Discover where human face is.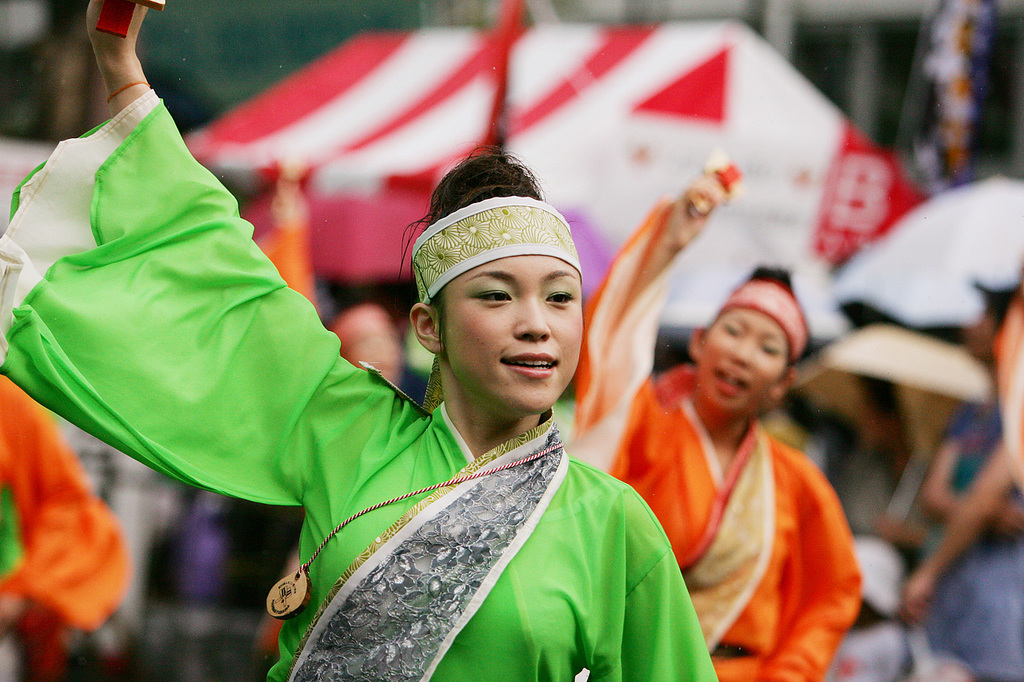
Discovered at BBox(440, 255, 585, 411).
